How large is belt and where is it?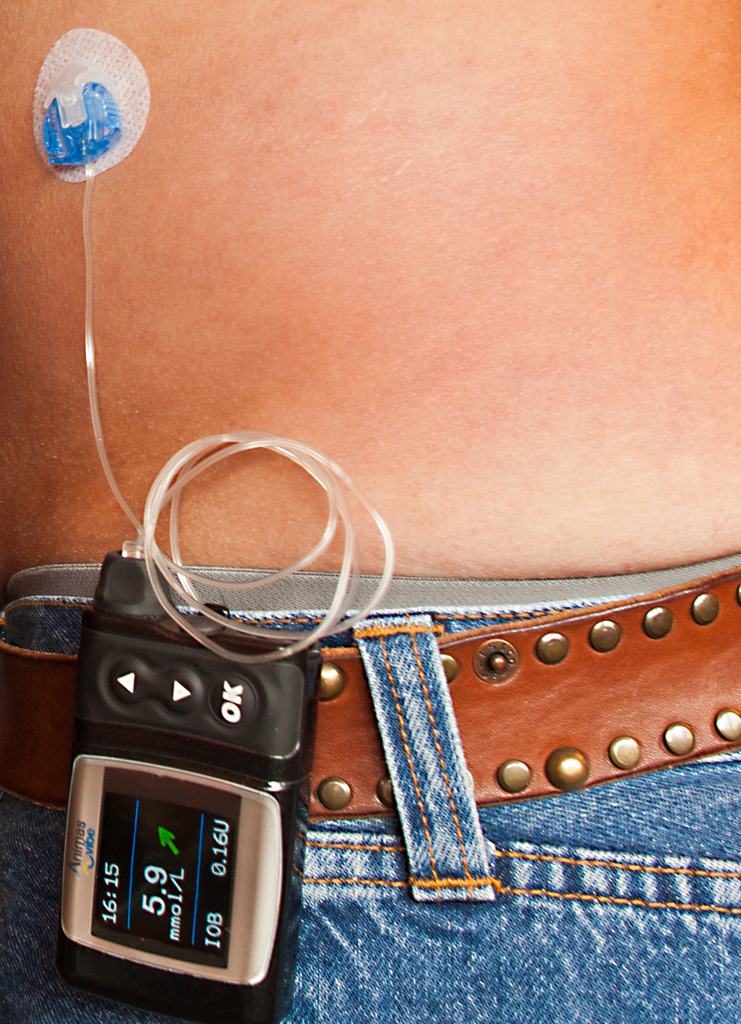
Bounding box: rect(0, 552, 740, 813).
